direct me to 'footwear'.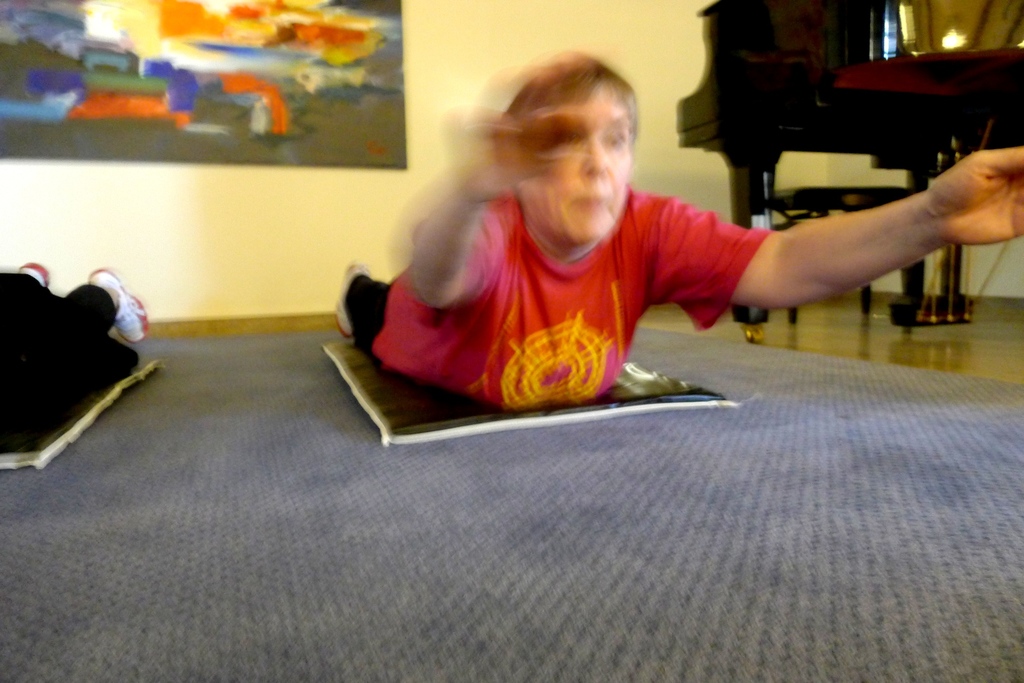
Direction: 15 260 50 286.
